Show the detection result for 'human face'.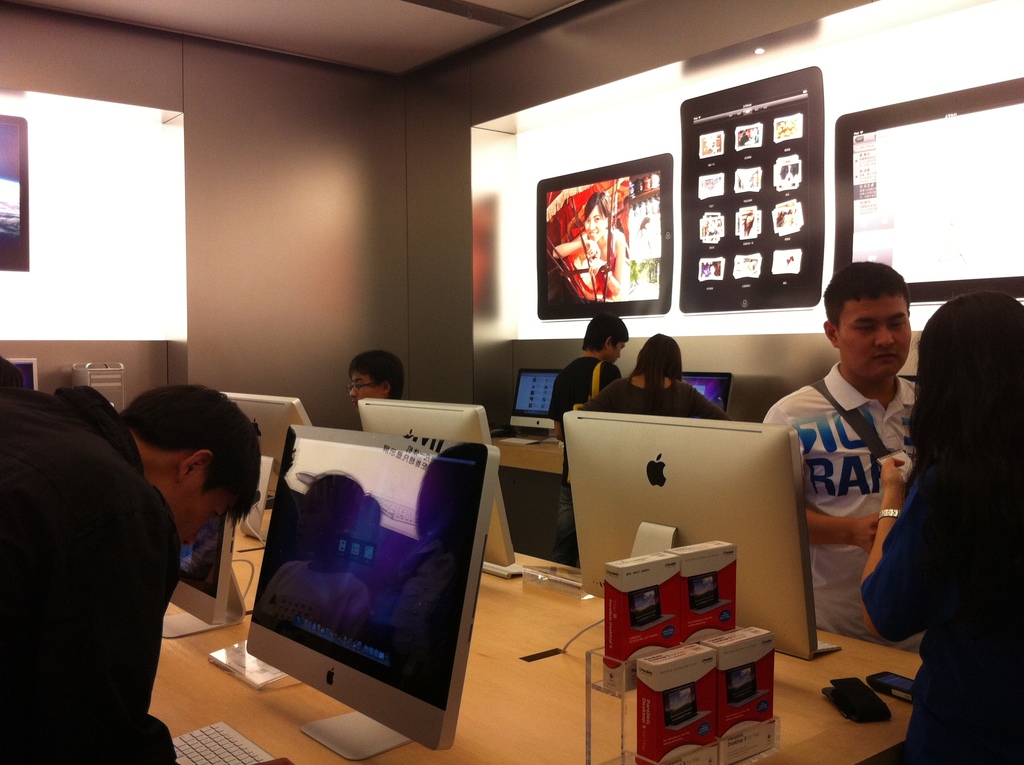
rect(588, 207, 609, 239).
